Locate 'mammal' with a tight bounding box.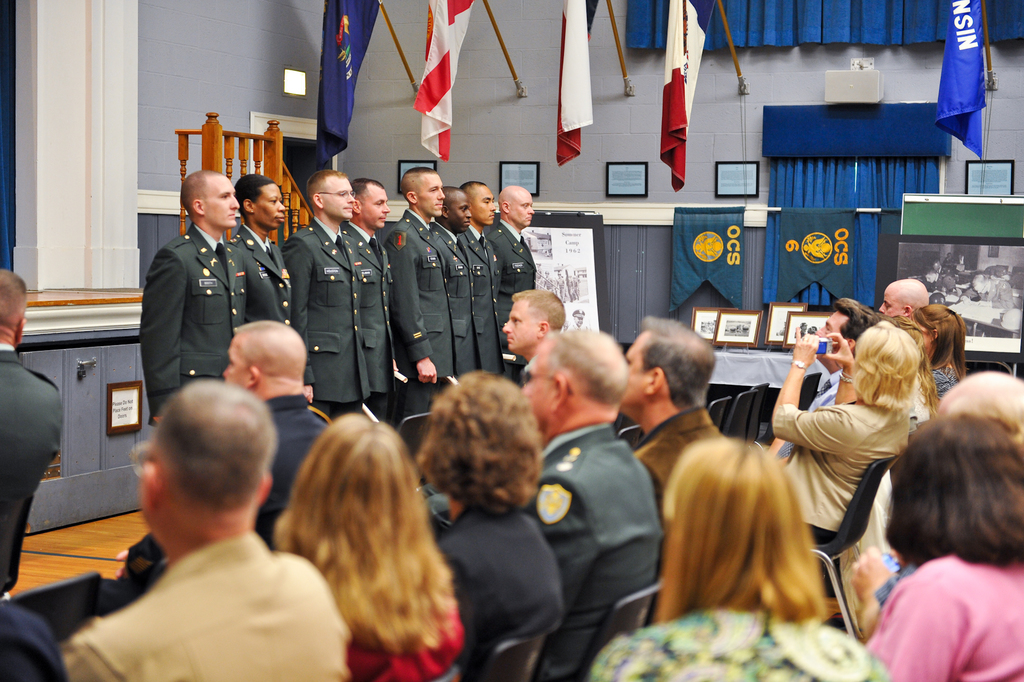
136,165,538,433.
